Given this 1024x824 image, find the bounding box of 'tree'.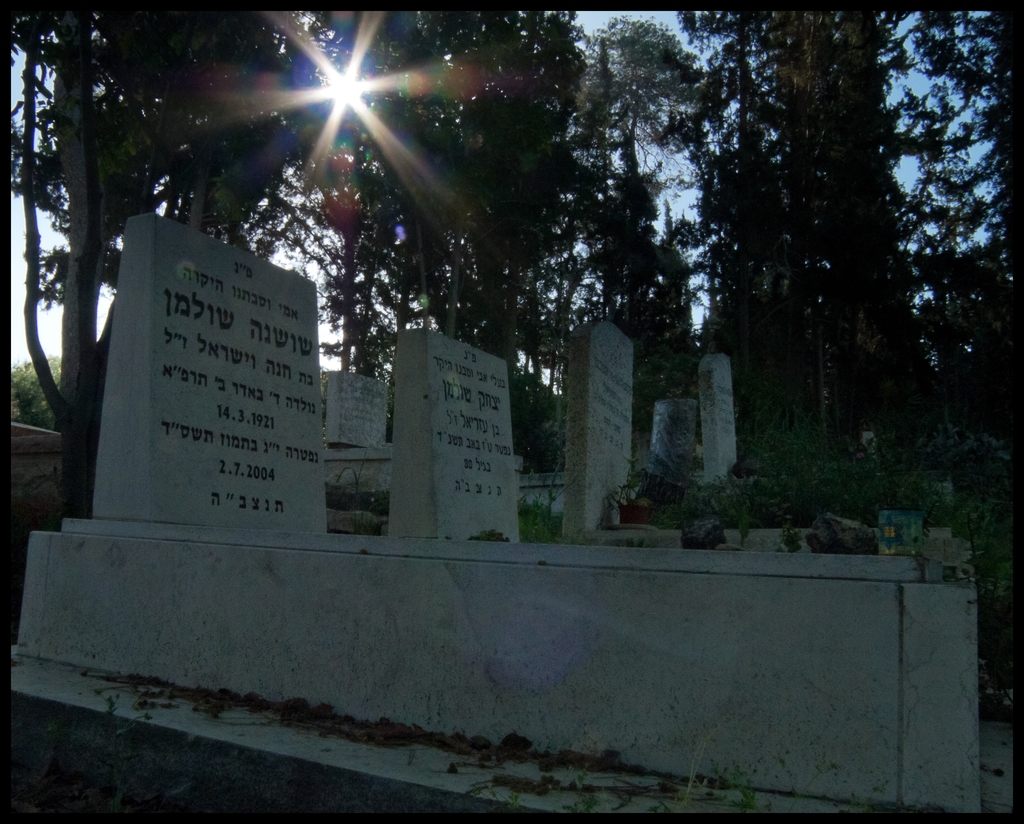
pyautogui.locateOnScreen(526, 3, 720, 415).
